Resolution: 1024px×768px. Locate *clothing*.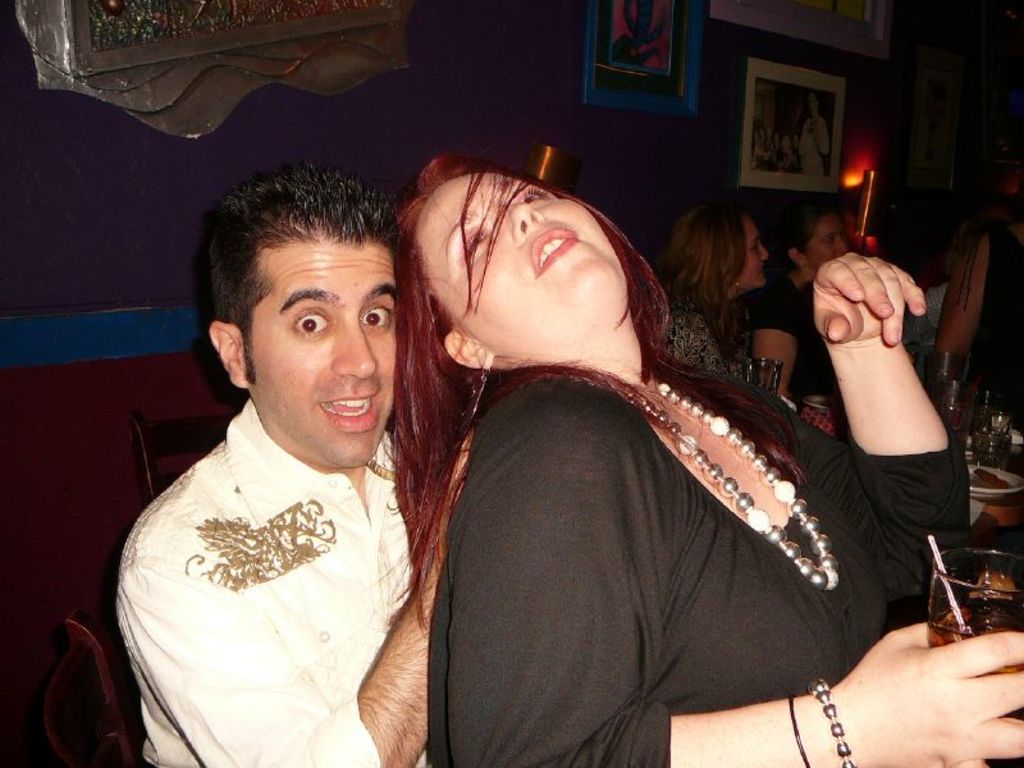
region(745, 280, 842, 396).
